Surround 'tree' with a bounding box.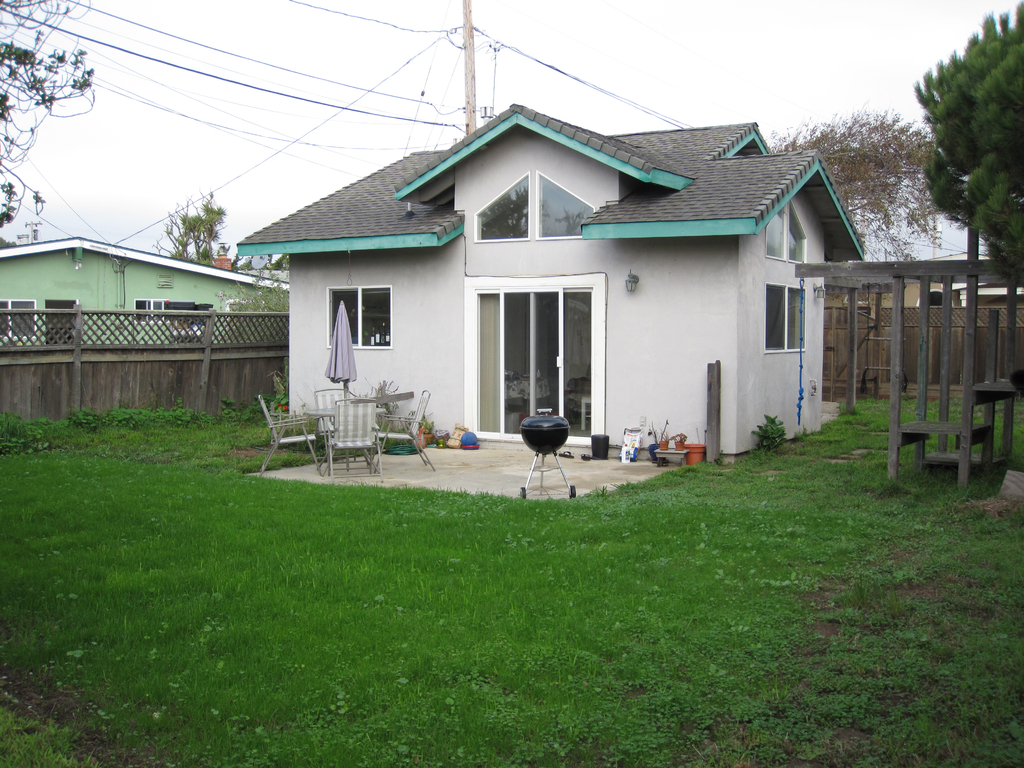
region(919, 13, 1023, 269).
